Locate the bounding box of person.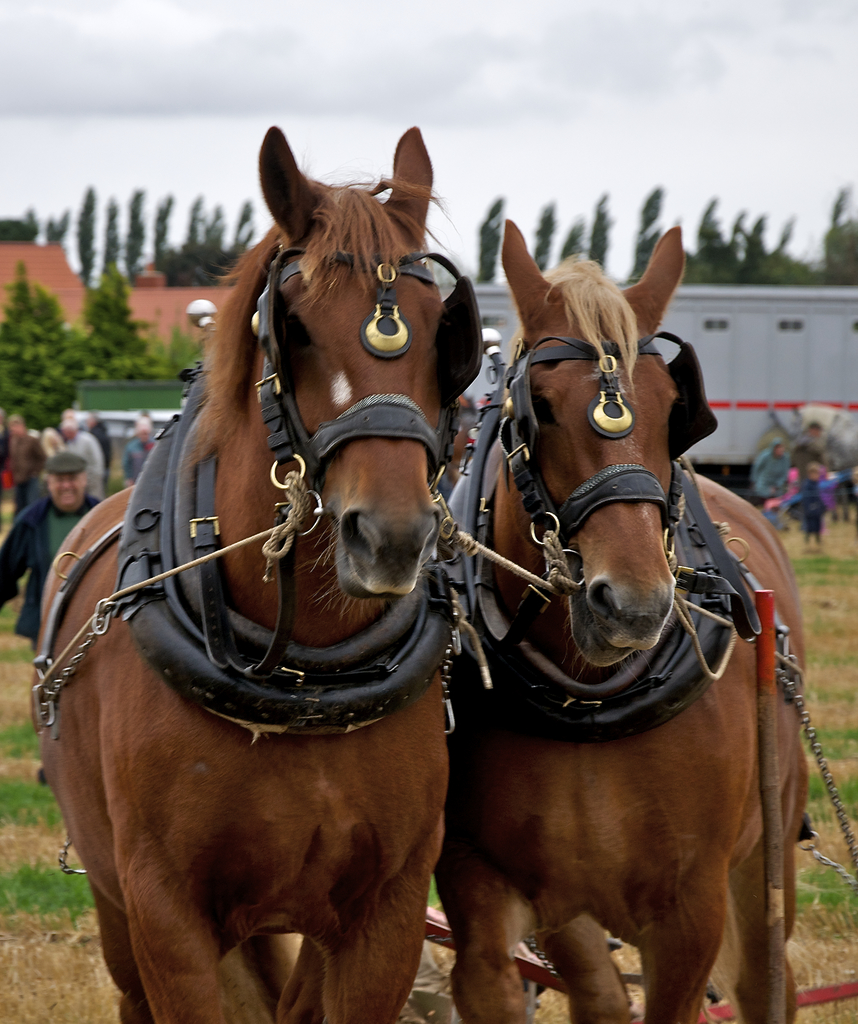
Bounding box: box(0, 449, 103, 782).
